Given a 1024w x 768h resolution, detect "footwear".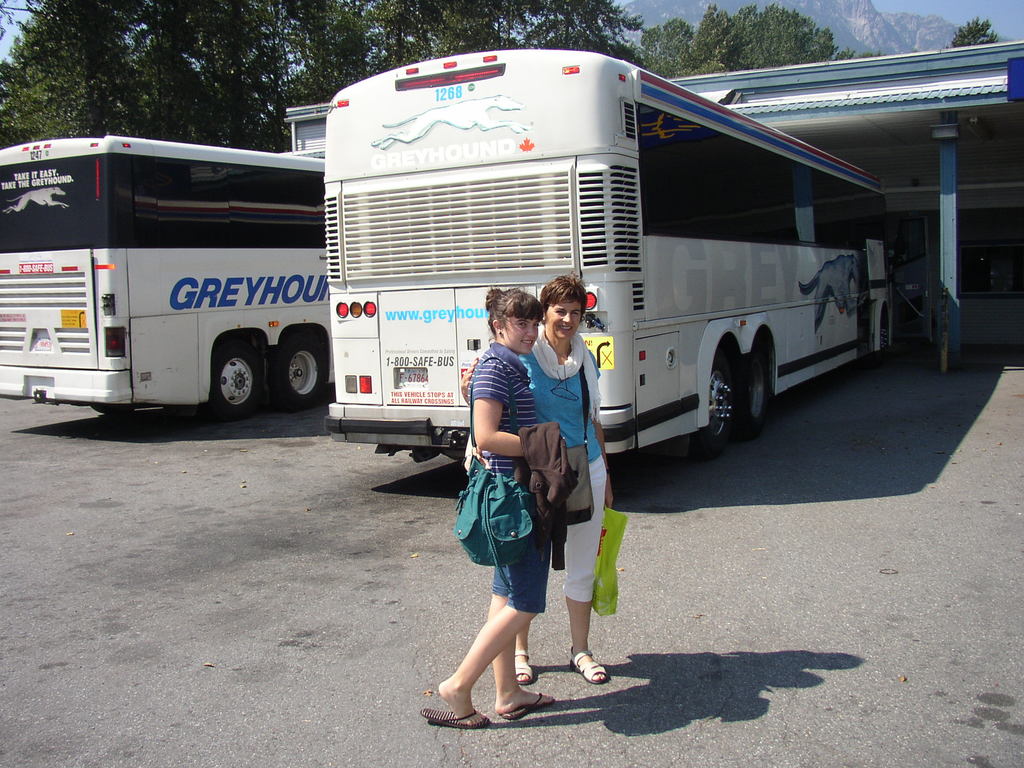
(left=566, top=638, right=609, bottom=685).
